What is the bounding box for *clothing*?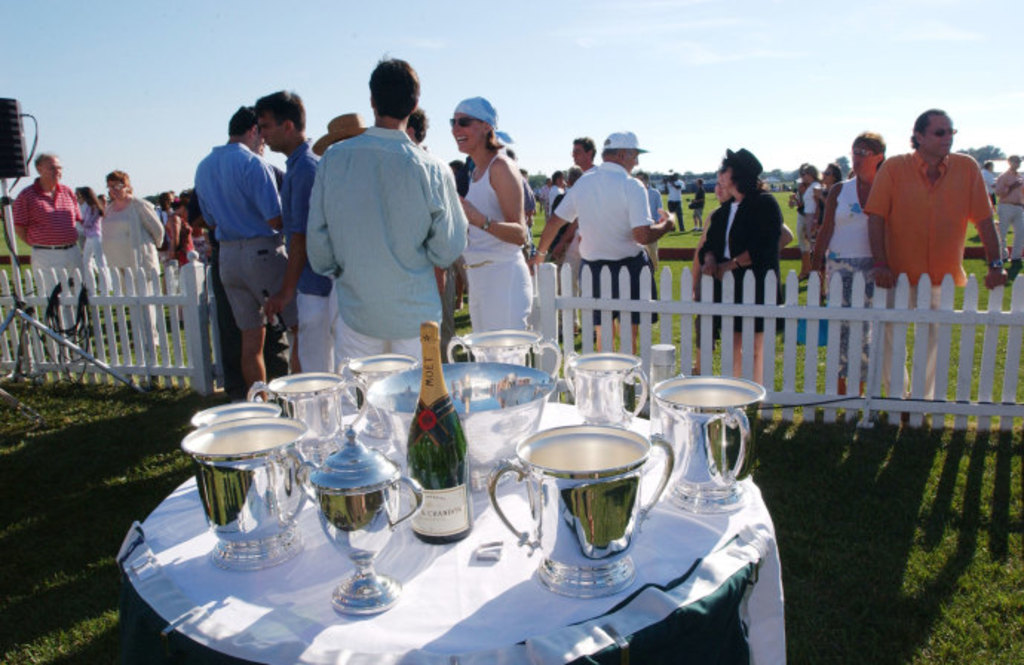
rect(791, 184, 827, 254).
